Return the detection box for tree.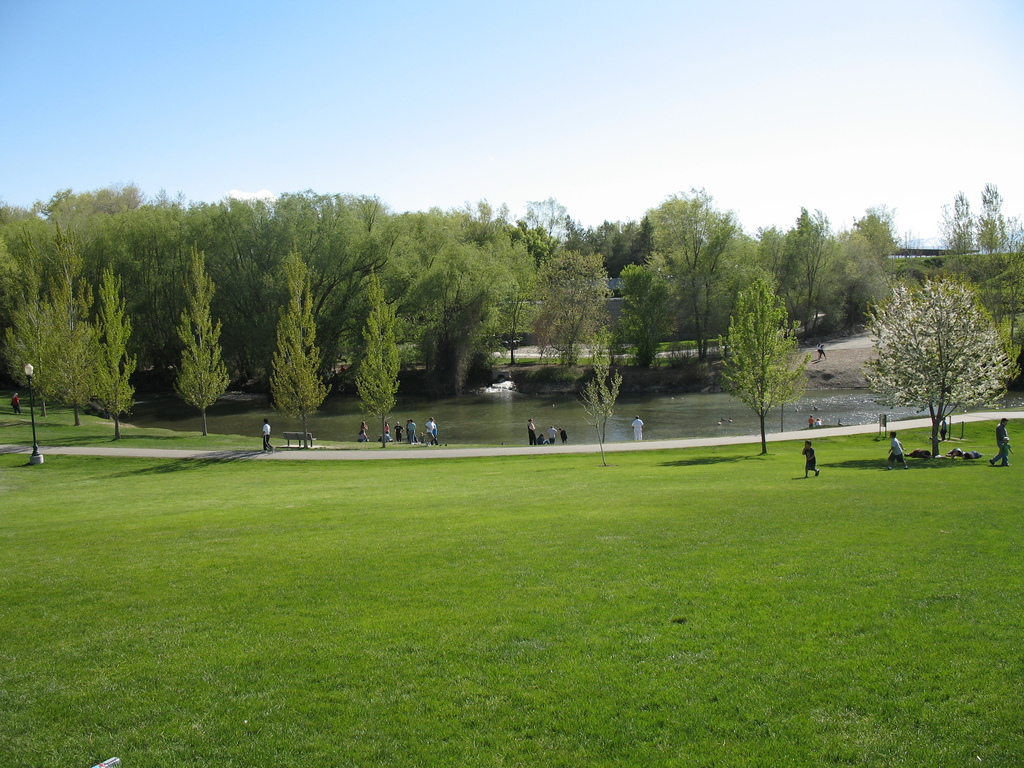
(left=175, top=244, right=234, bottom=436).
